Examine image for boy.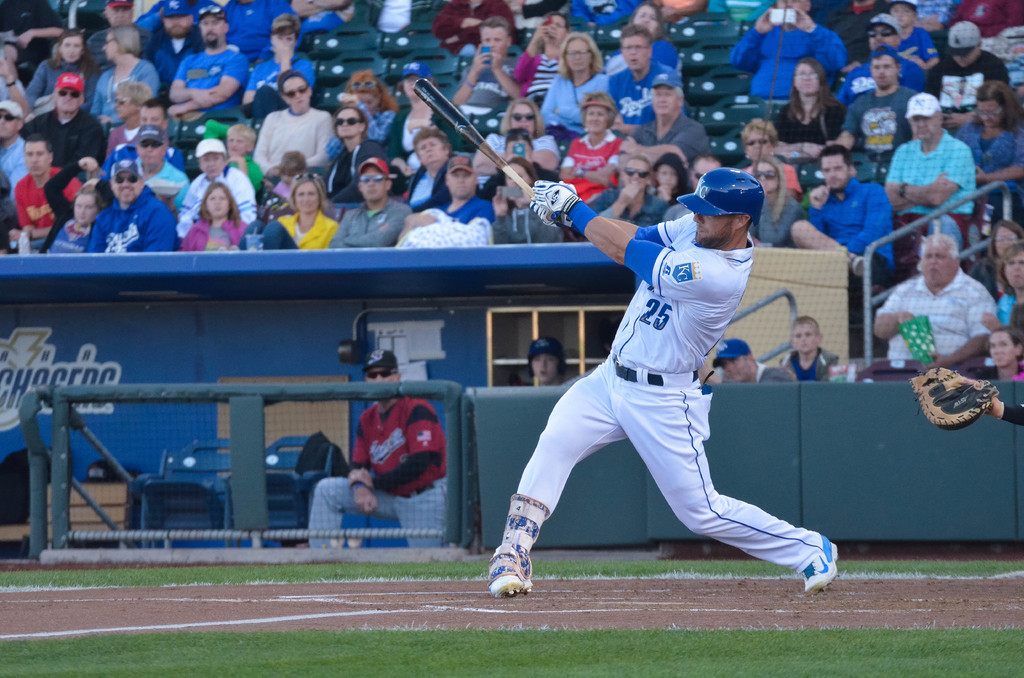
Examination result: box(777, 316, 840, 384).
